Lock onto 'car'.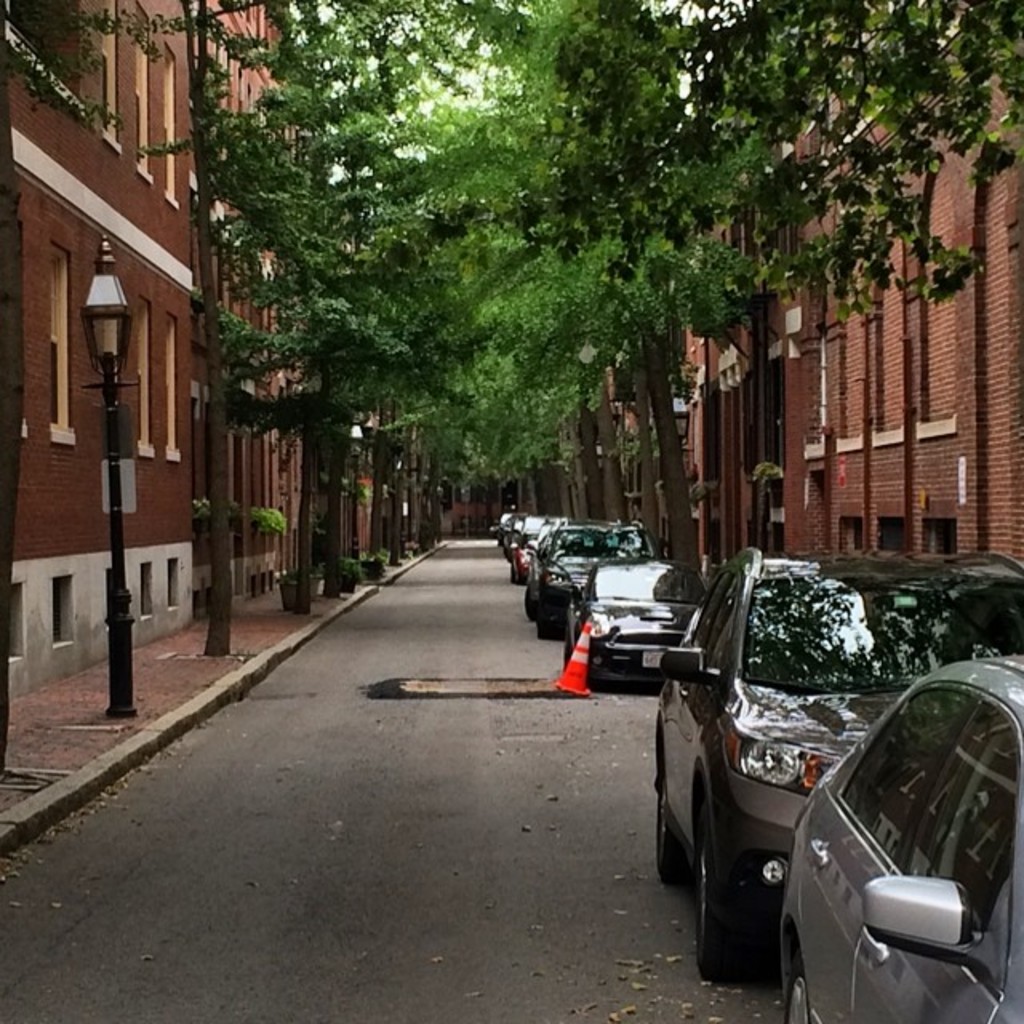
Locked: [658,542,1022,984].
